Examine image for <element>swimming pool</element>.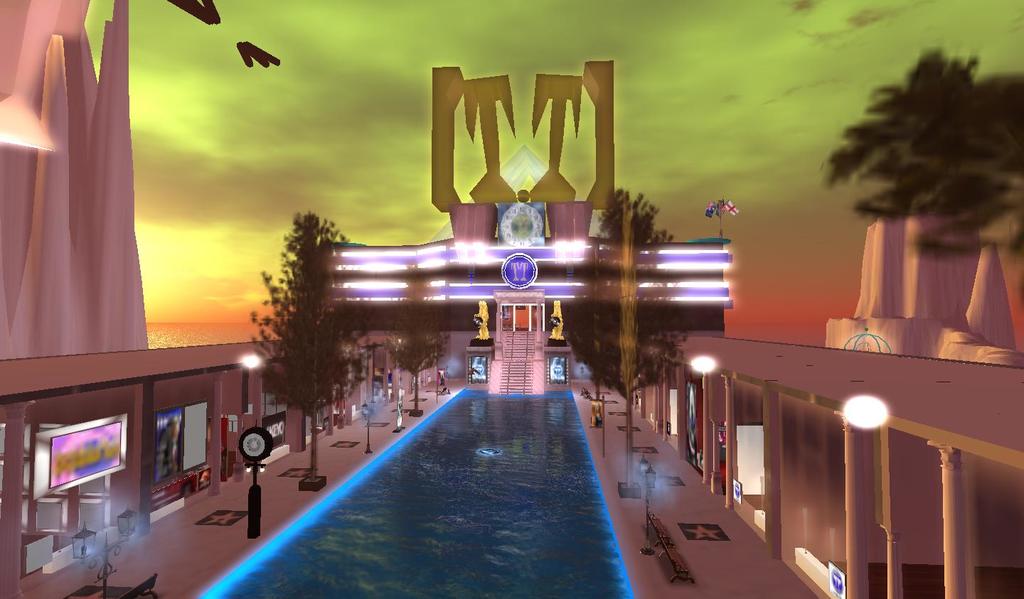
Examination result: [left=188, top=383, right=635, bottom=598].
